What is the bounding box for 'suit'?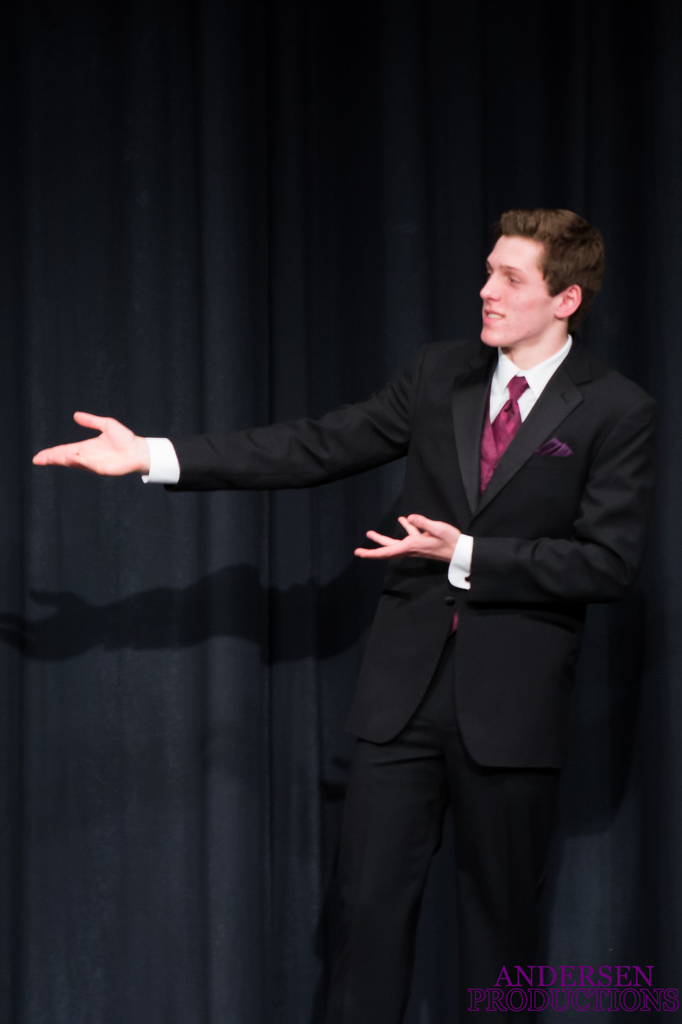
139, 332, 658, 771.
